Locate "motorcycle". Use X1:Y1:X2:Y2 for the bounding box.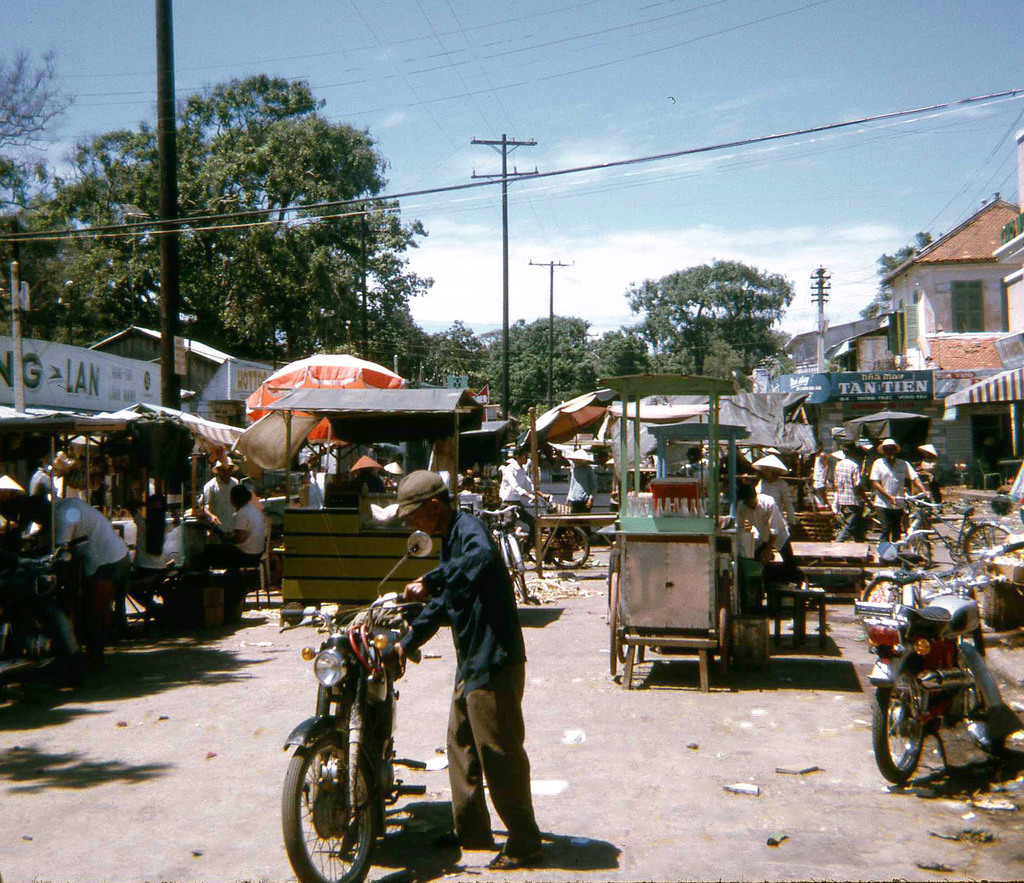
284:531:440:882.
